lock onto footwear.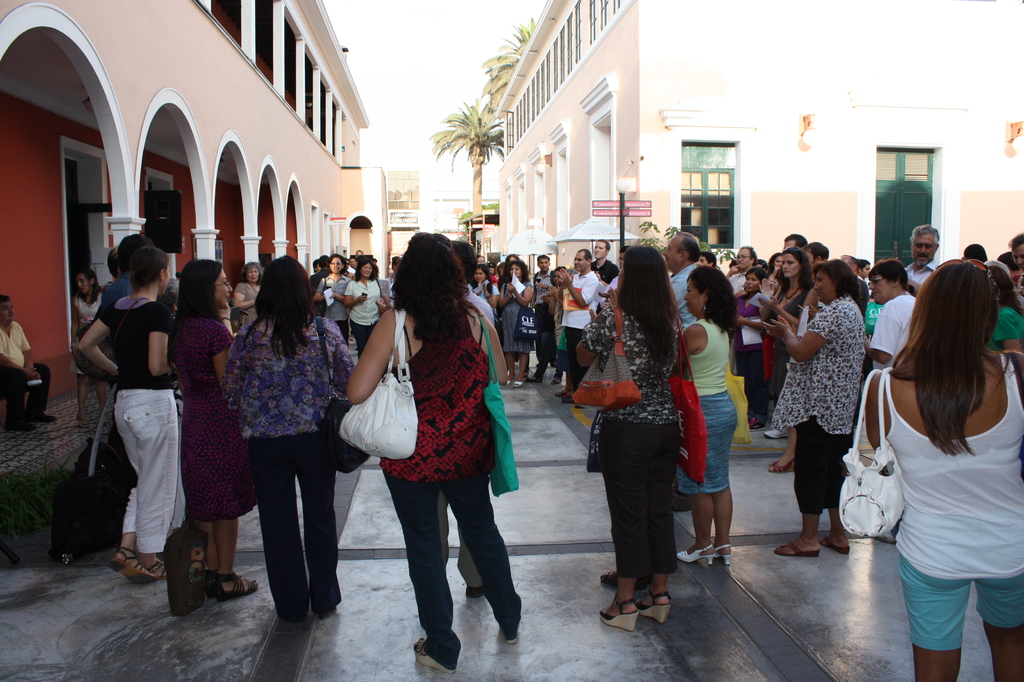
Locked: box=[551, 377, 562, 386].
